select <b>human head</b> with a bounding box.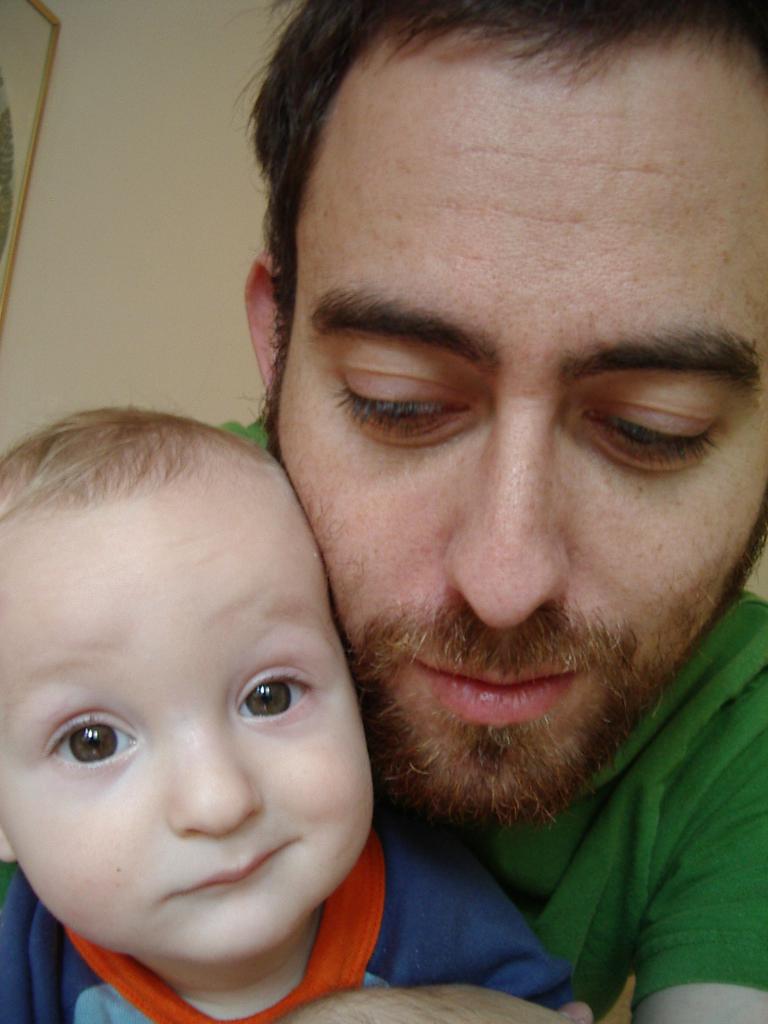
locate(0, 394, 373, 973).
